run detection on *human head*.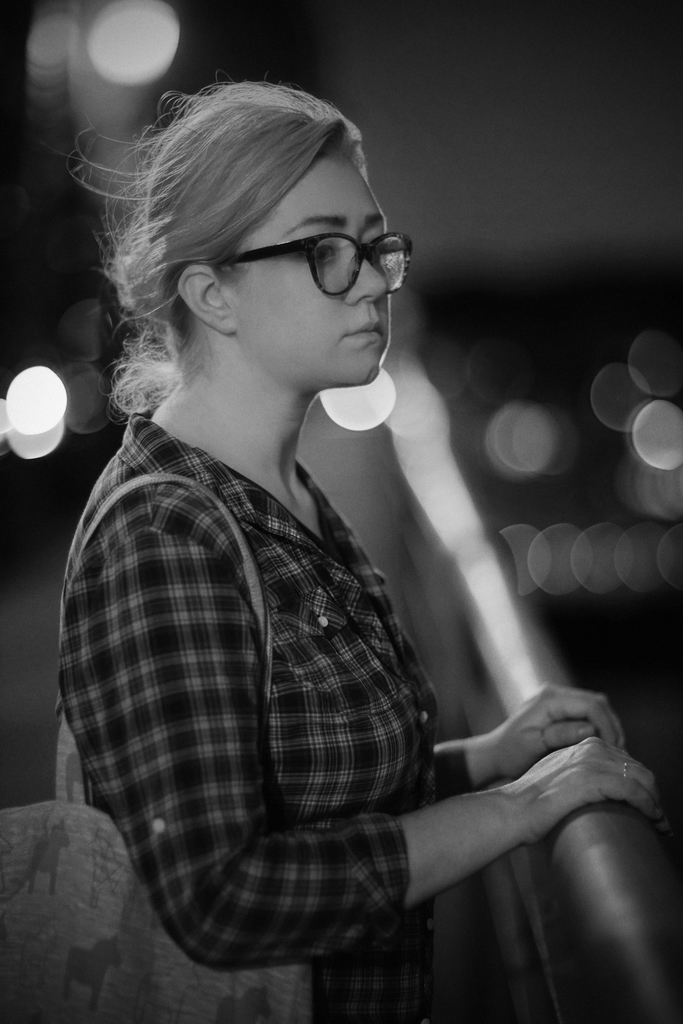
Result: locate(120, 84, 410, 422).
